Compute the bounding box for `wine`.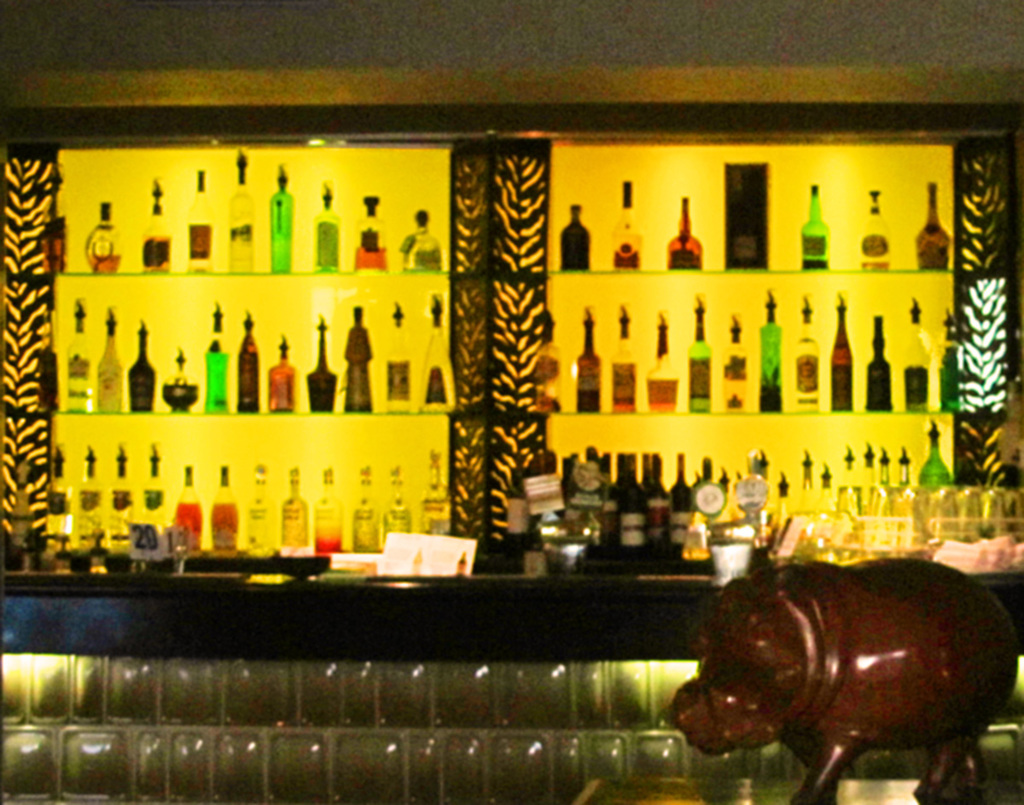
(x1=166, y1=452, x2=207, y2=559).
